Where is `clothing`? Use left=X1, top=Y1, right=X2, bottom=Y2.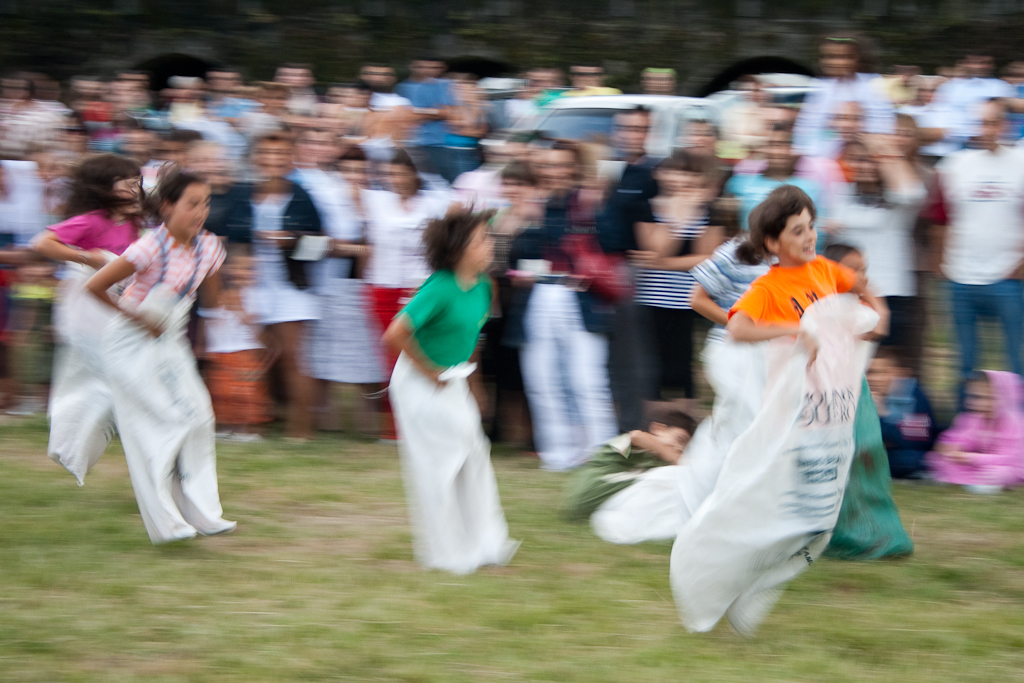
left=688, top=231, right=781, bottom=306.
